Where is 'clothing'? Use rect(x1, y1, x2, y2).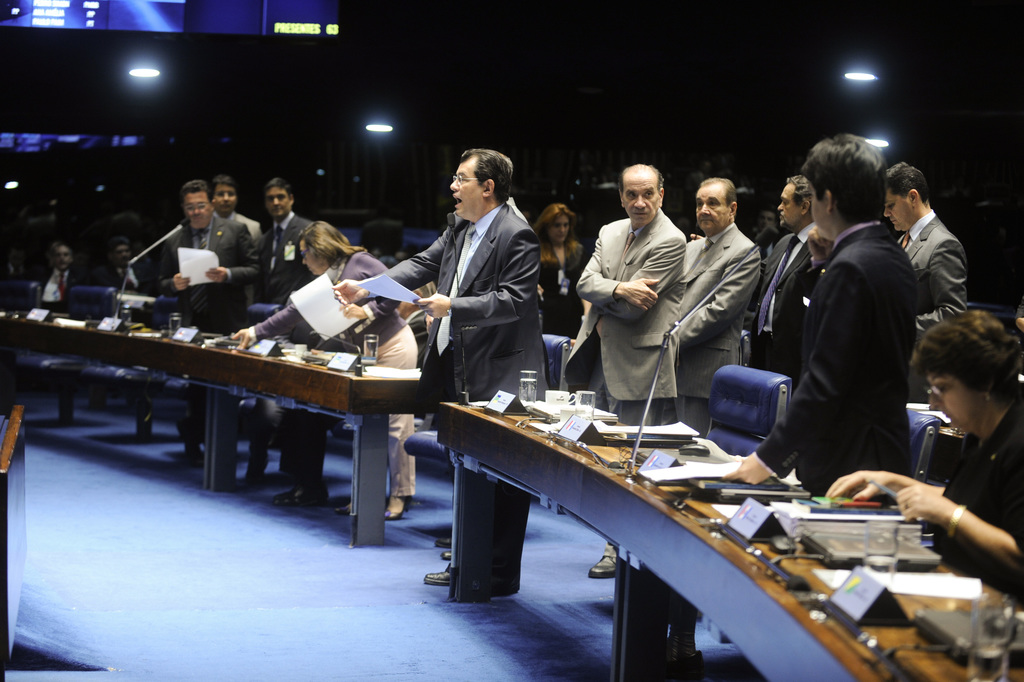
rect(98, 264, 152, 294).
